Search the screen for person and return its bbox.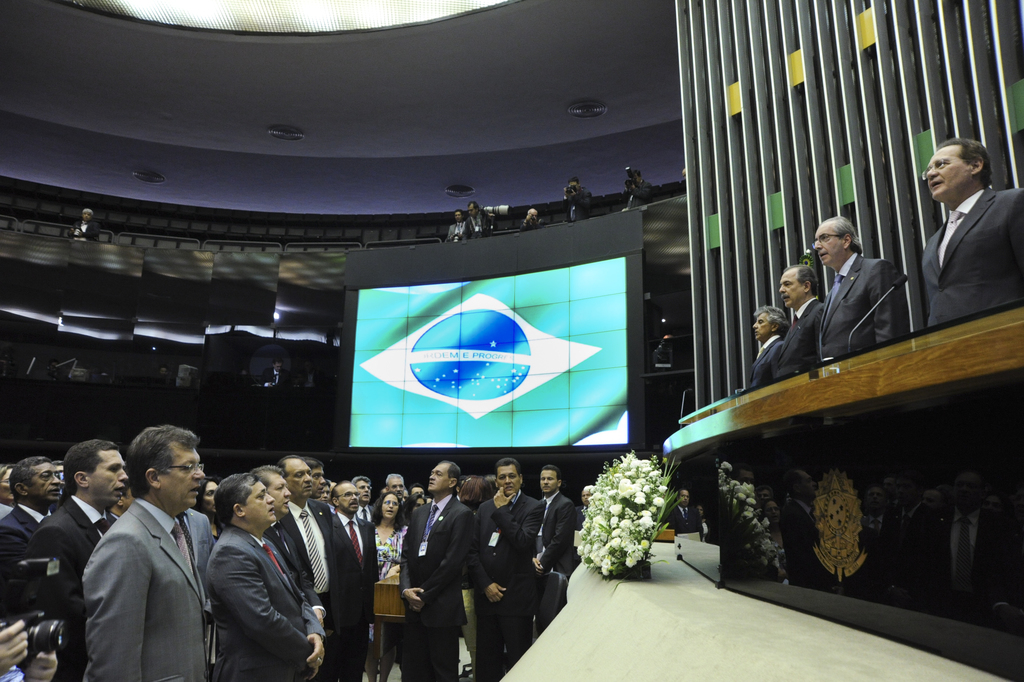
Found: select_region(771, 254, 829, 382).
